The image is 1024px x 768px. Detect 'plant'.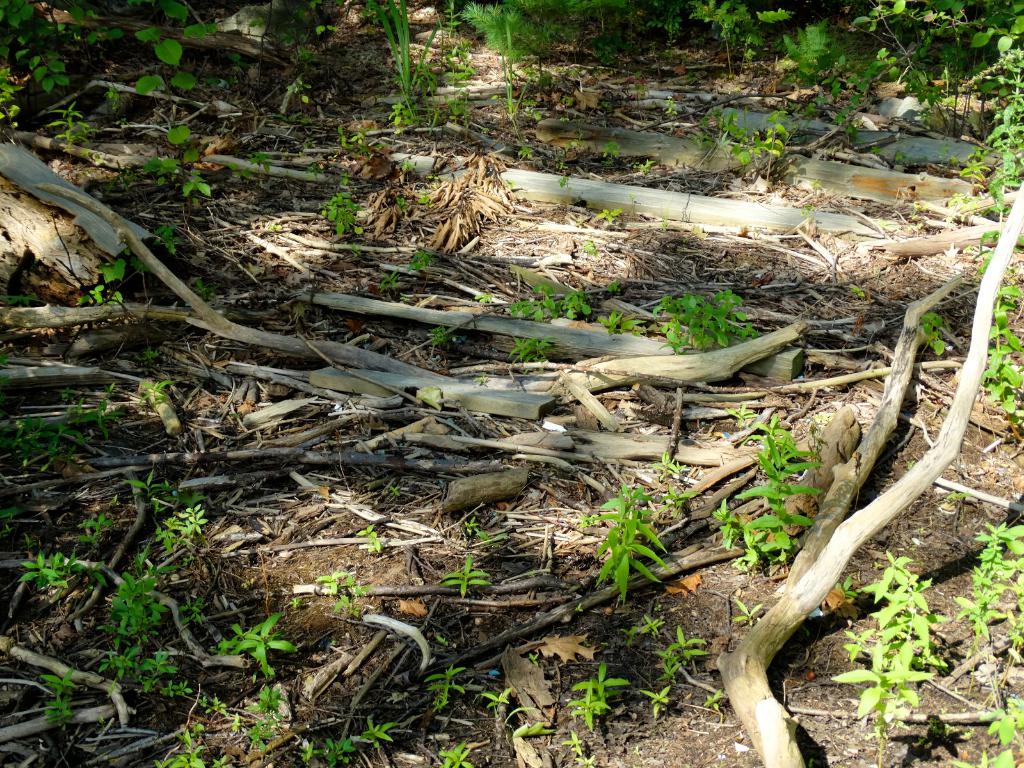
Detection: (143,721,234,767).
